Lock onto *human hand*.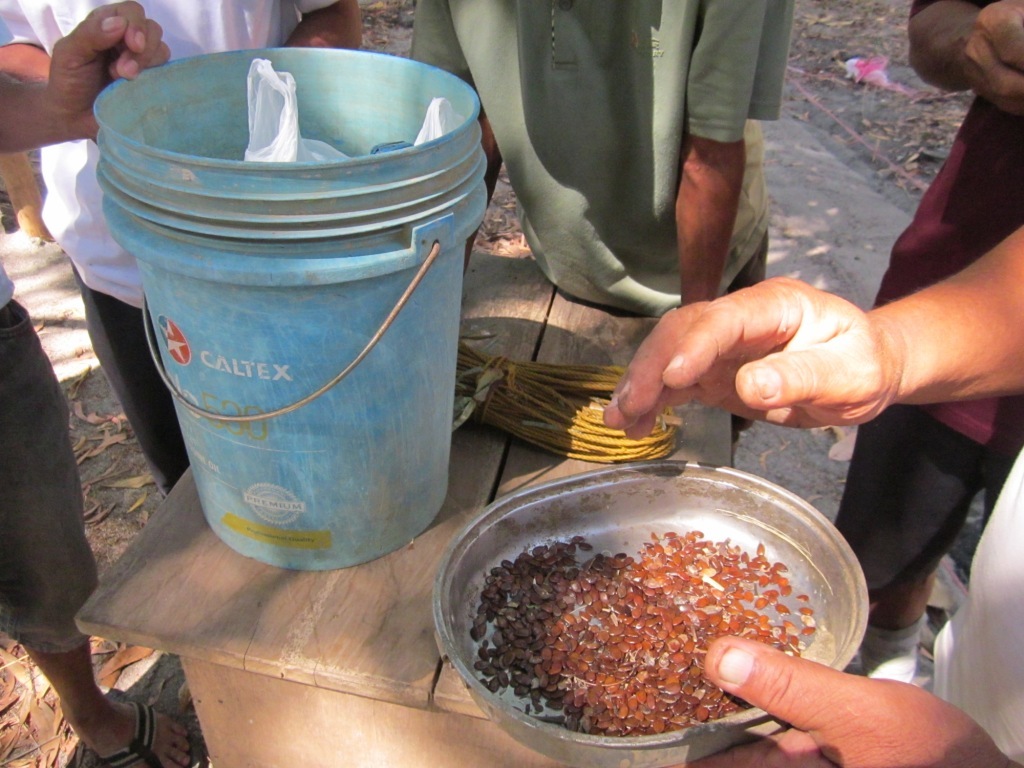
Locked: <region>27, 0, 148, 128</region>.
